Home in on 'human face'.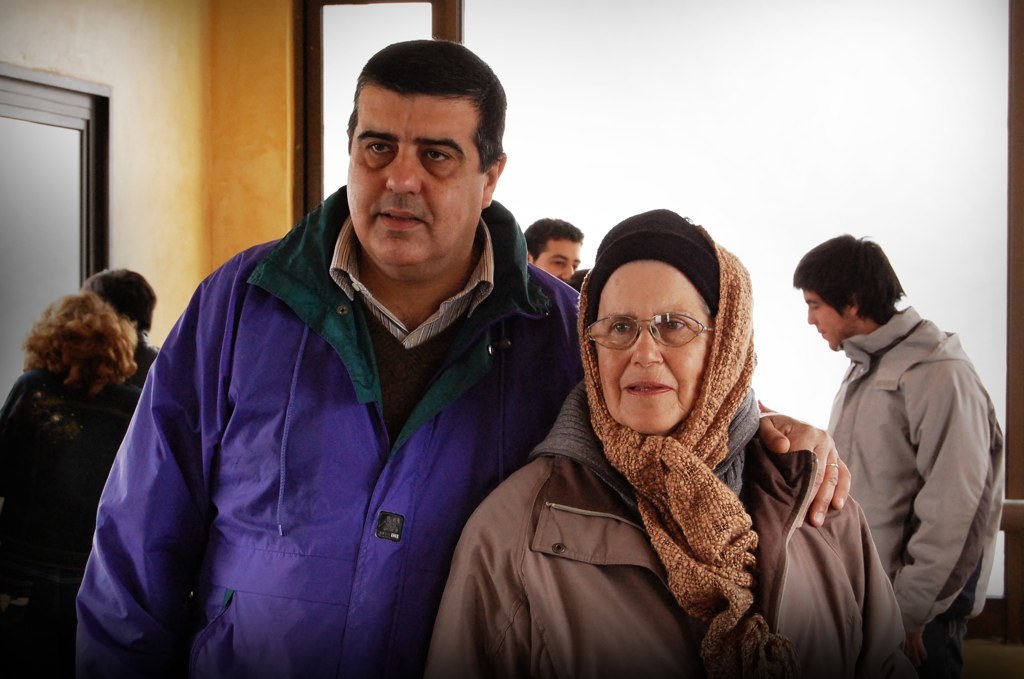
Homed in at left=586, top=253, right=710, bottom=441.
